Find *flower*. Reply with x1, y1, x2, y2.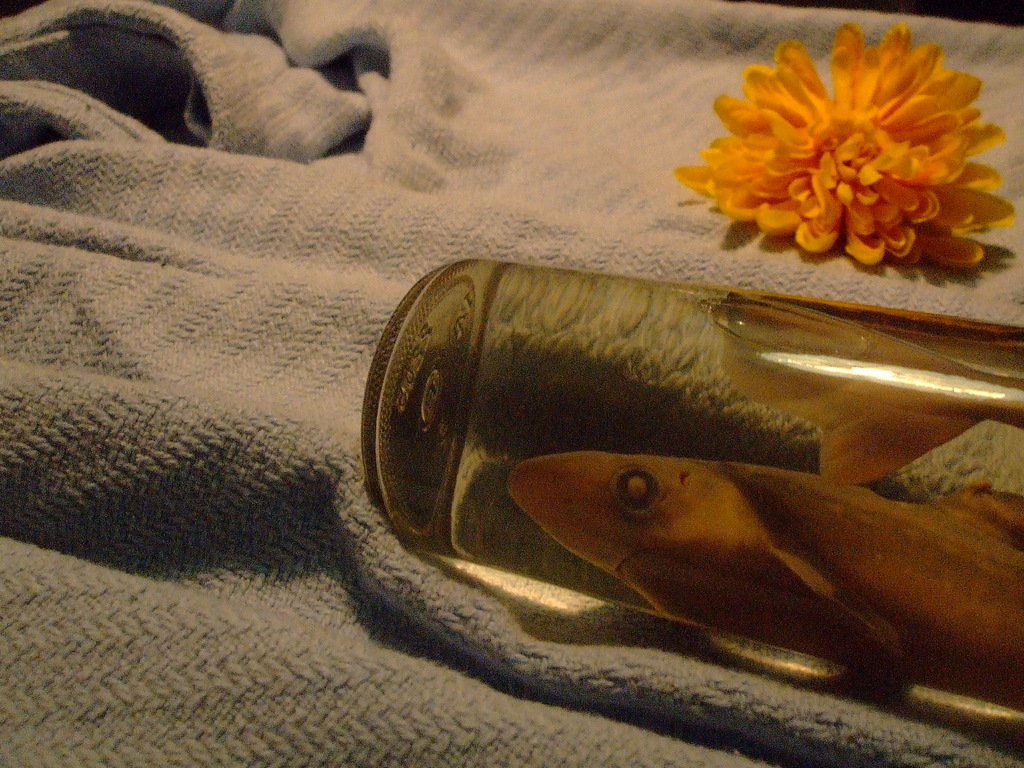
673, 23, 1001, 269.
